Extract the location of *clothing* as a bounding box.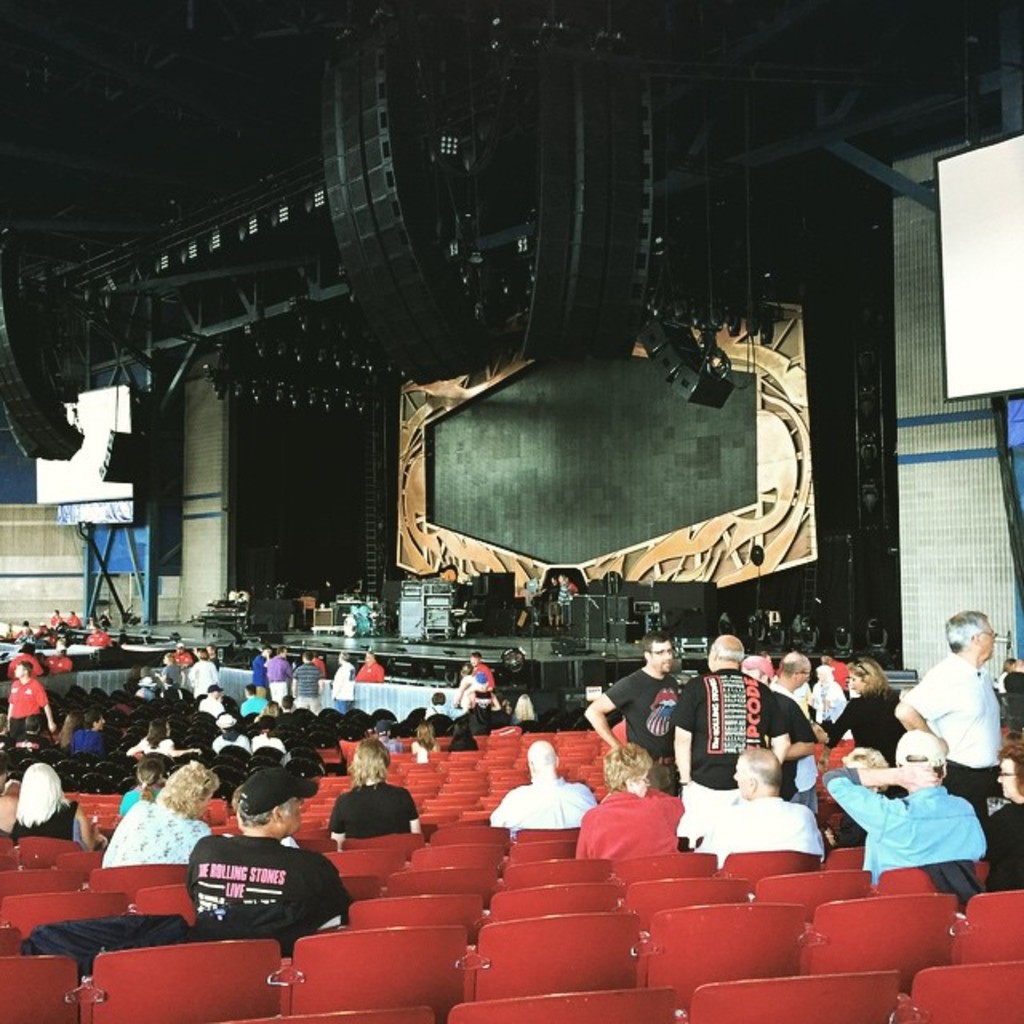
[485, 776, 592, 834].
